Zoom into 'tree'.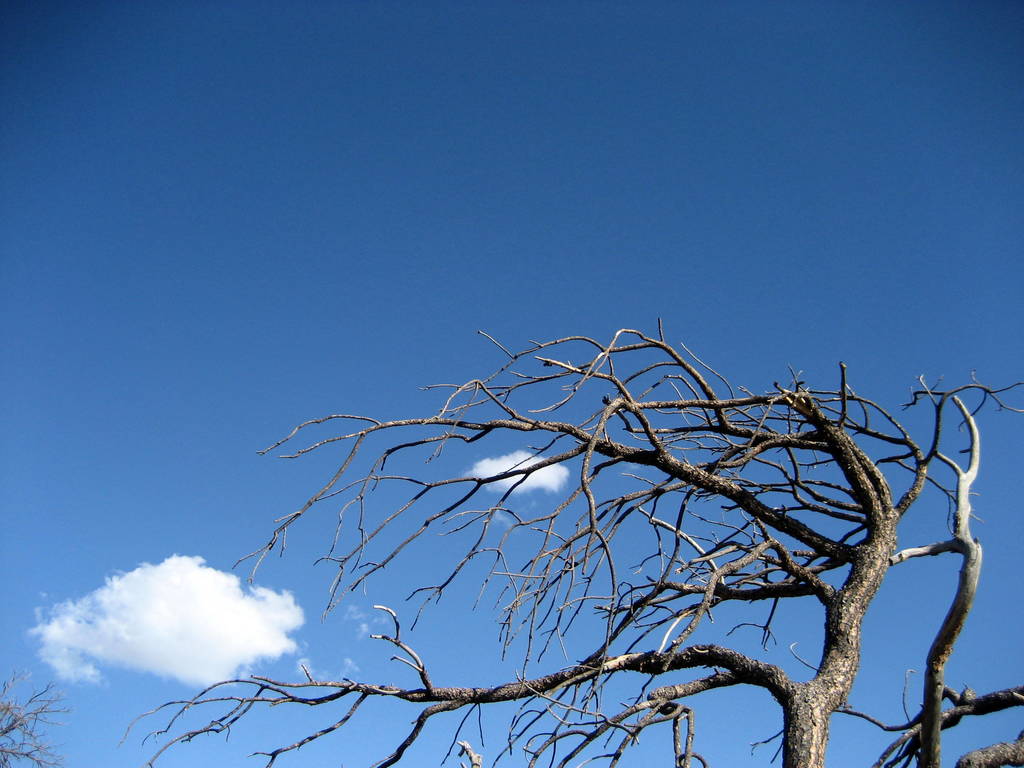
Zoom target: region(211, 244, 982, 747).
